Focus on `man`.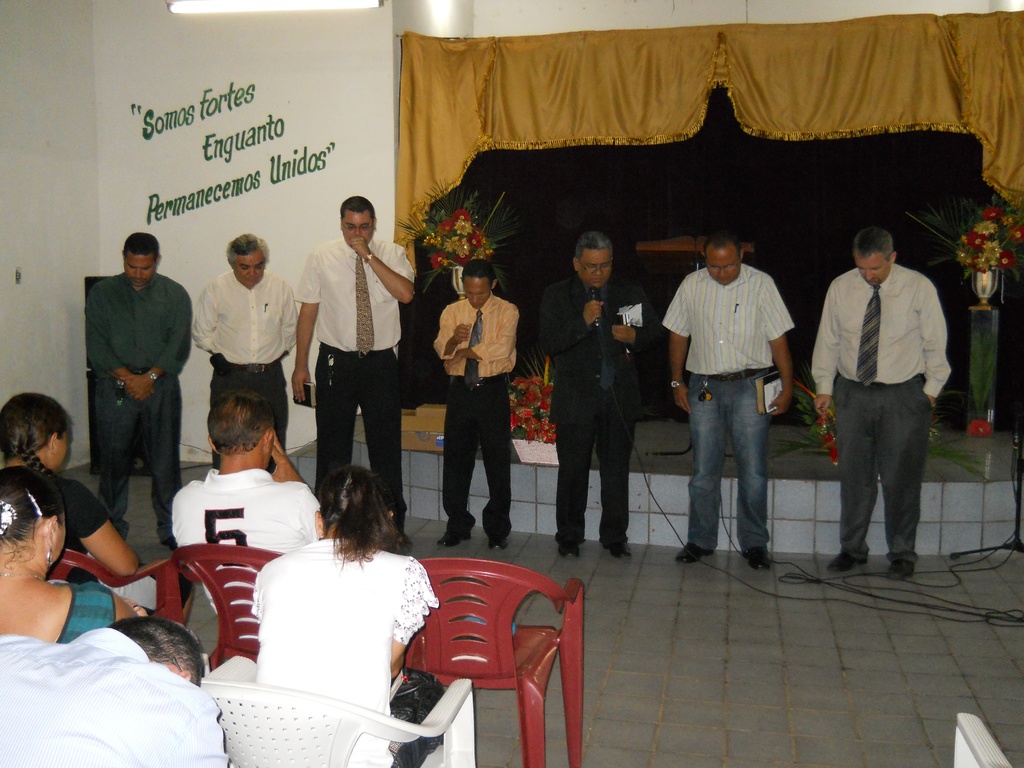
Focused at [430, 262, 521, 549].
